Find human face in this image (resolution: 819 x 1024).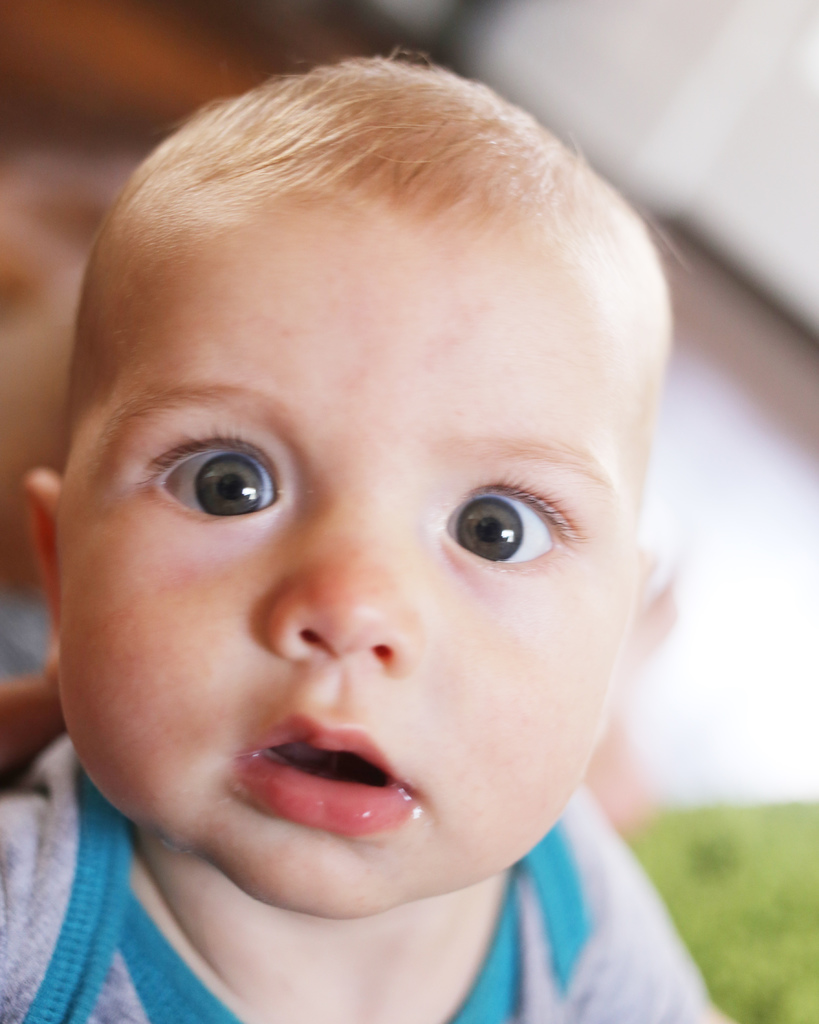
49,202,647,922.
